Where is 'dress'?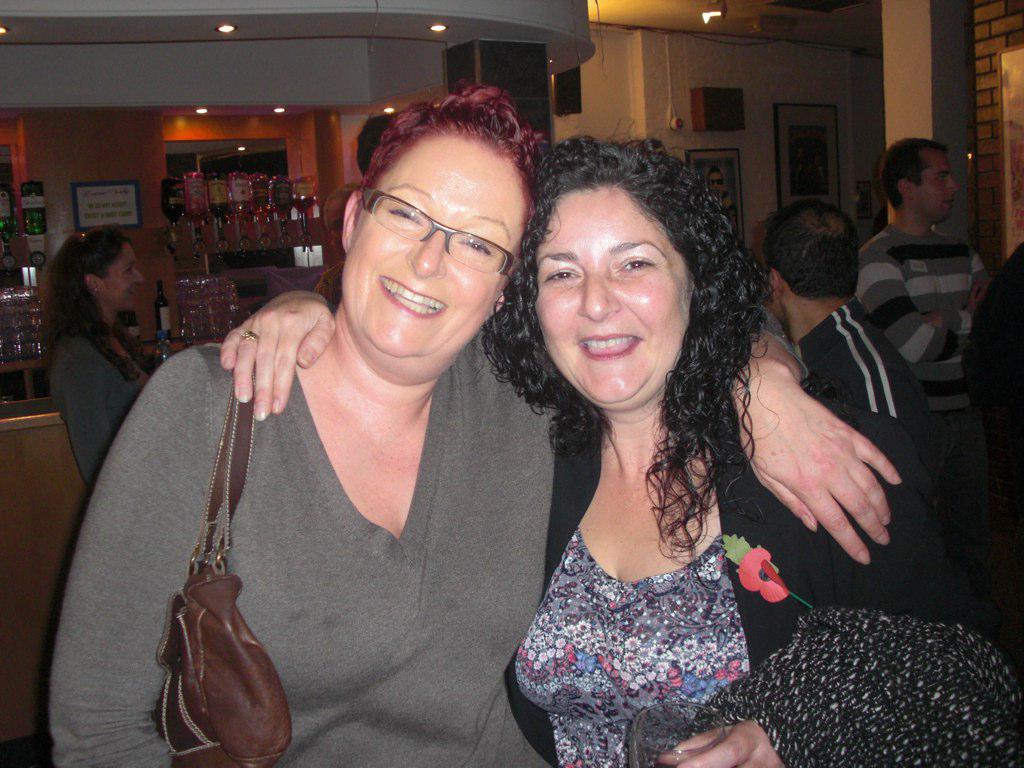
{"left": 496, "top": 410, "right": 988, "bottom": 765}.
